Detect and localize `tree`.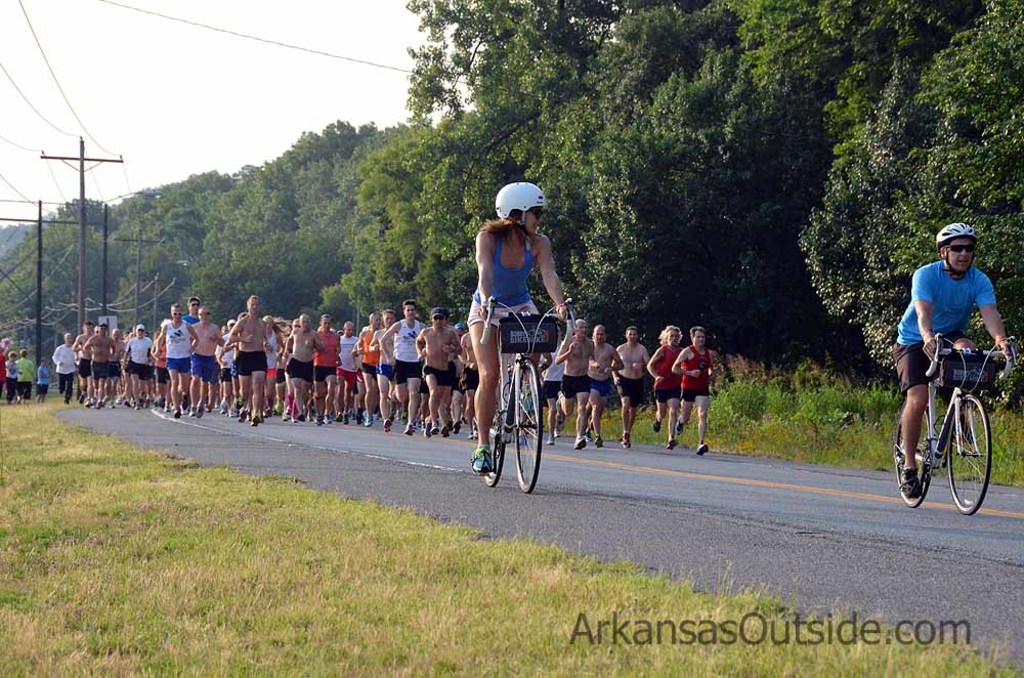
Localized at region(790, 51, 1023, 423).
